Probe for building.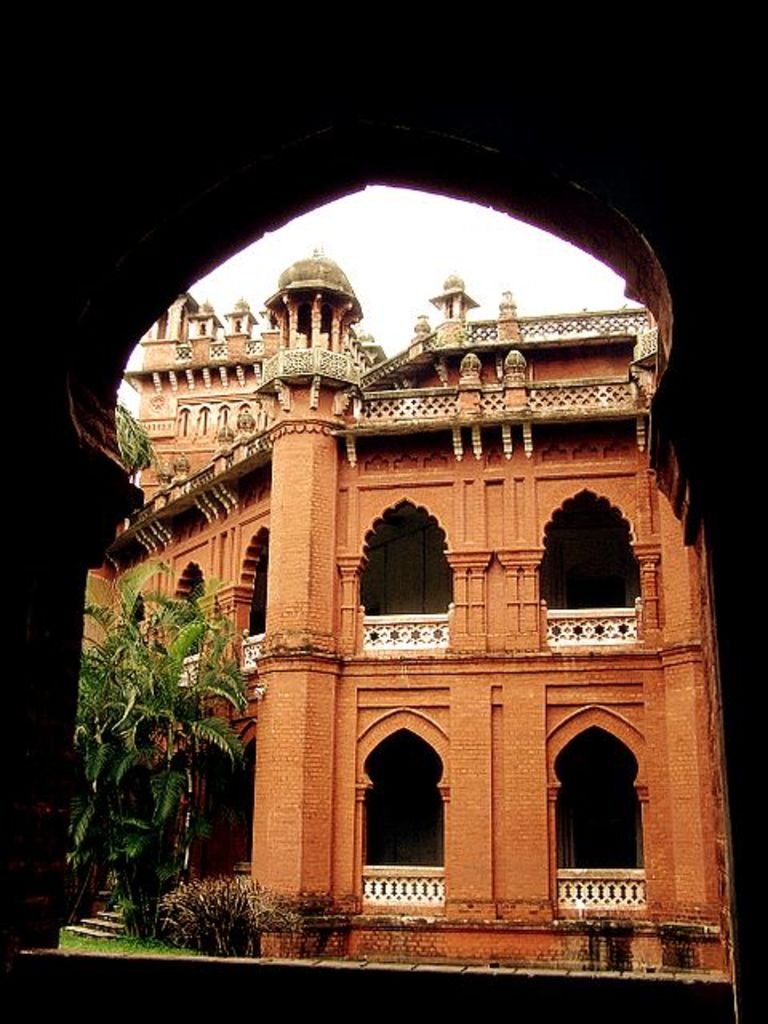
Probe result: (82, 250, 733, 981).
